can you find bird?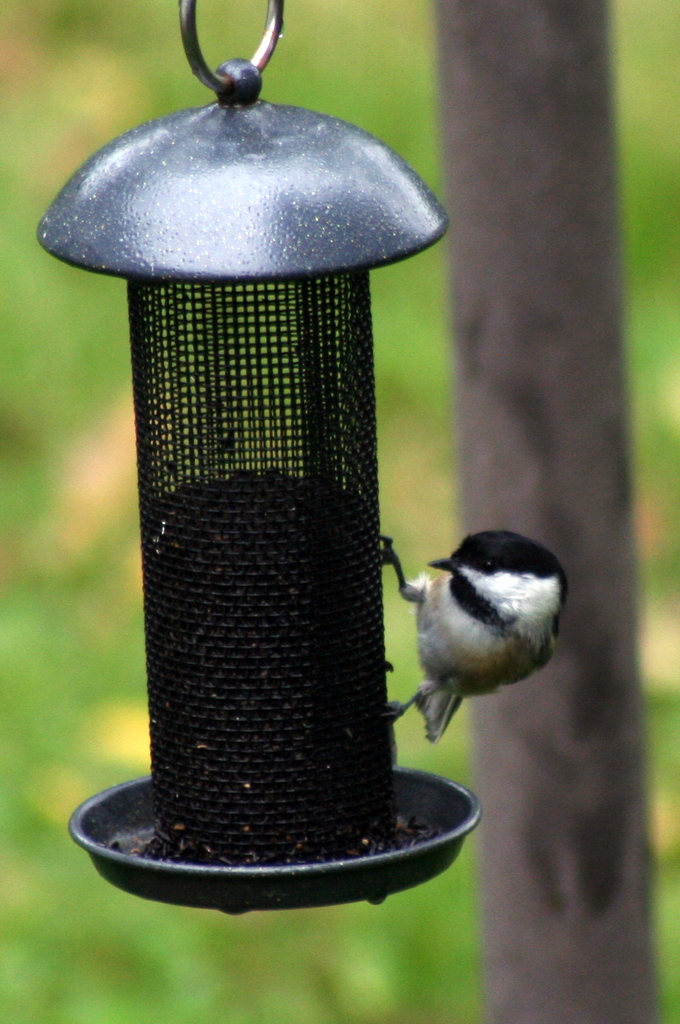
Yes, bounding box: {"x1": 393, "y1": 538, "x2": 569, "y2": 718}.
